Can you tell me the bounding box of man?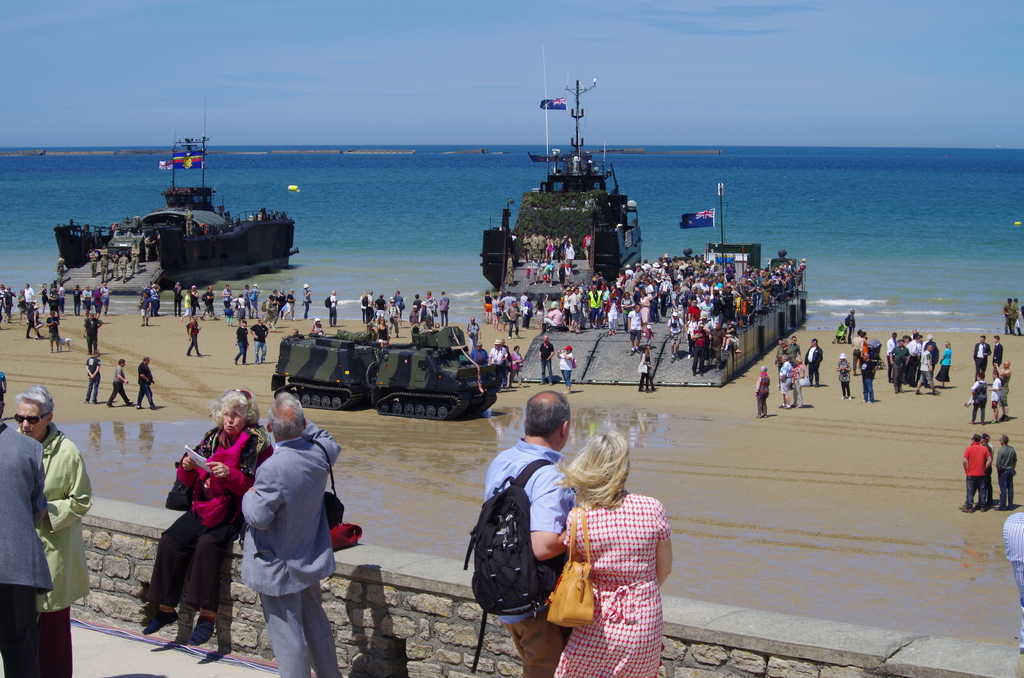
region(542, 303, 566, 329).
